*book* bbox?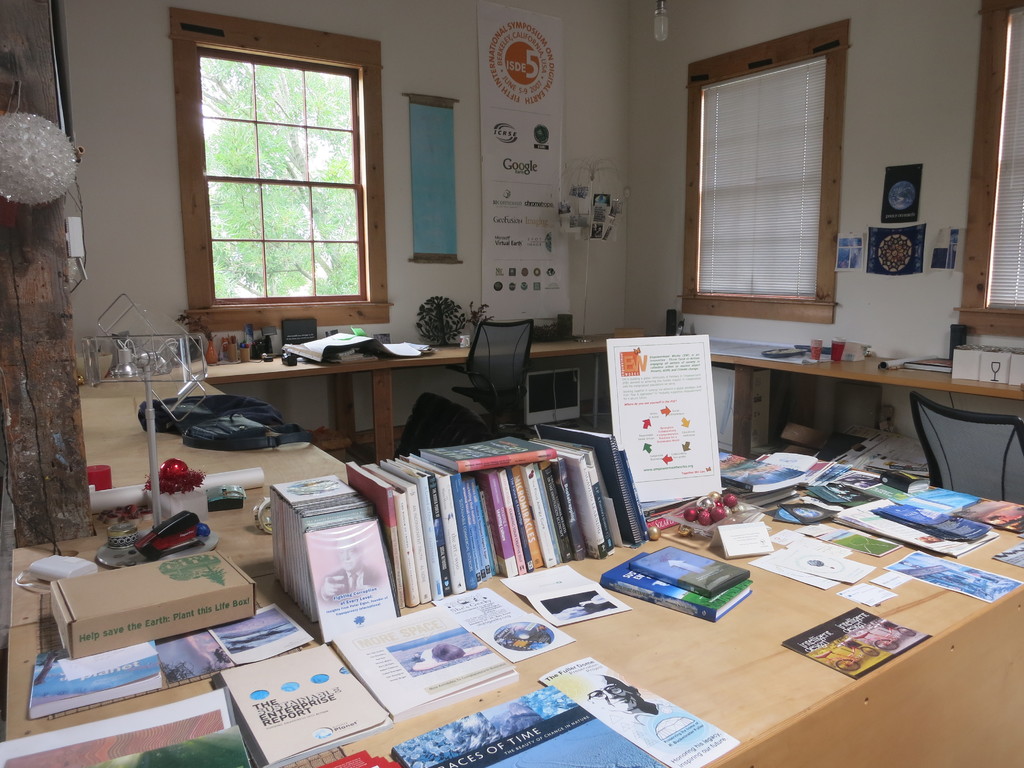
region(387, 680, 665, 767)
